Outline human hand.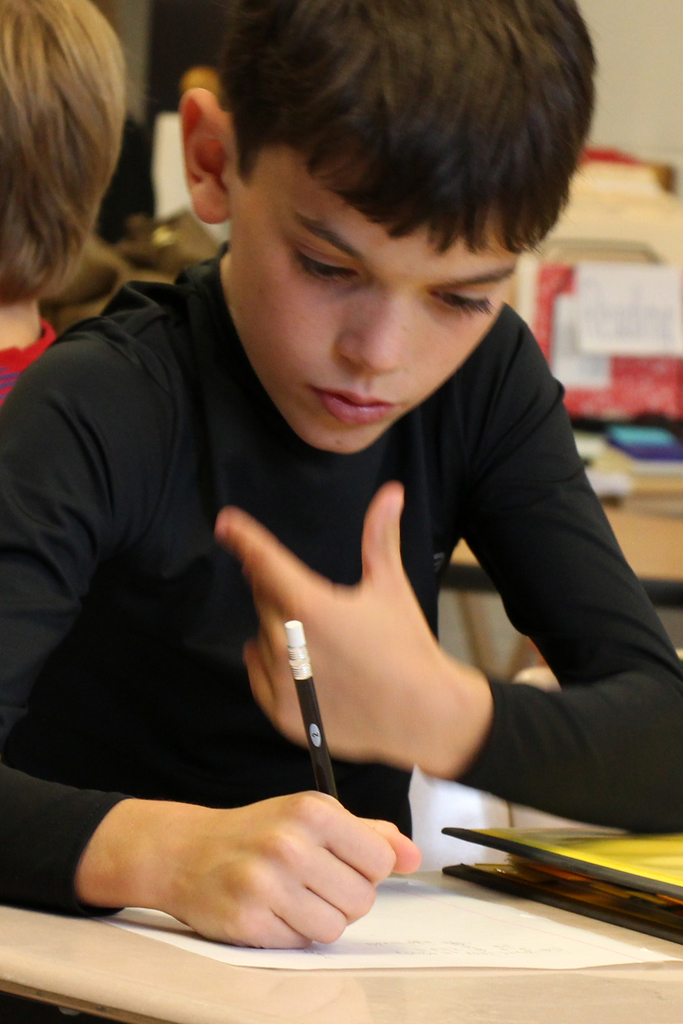
Outline: pyautogui.locateOnScreen(213, 481, 472, 767).
